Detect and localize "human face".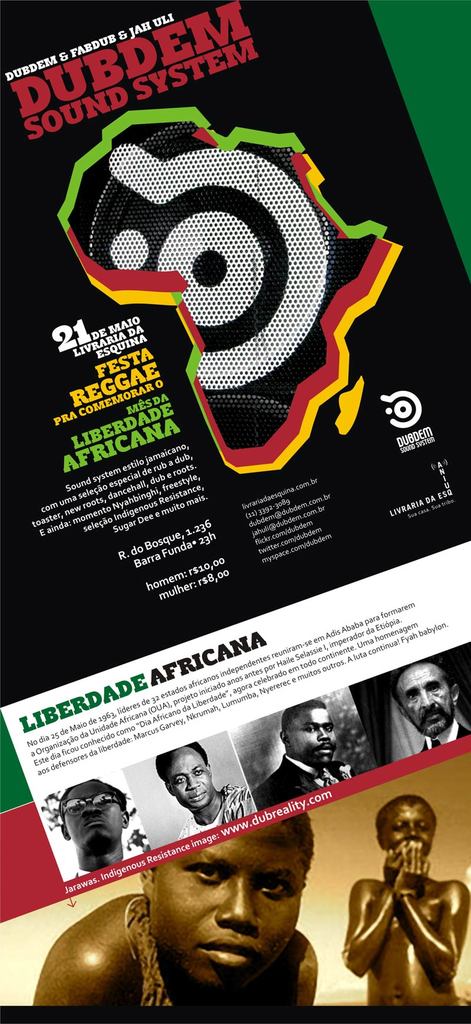
Localized at box(383, 790, 433, 855).
